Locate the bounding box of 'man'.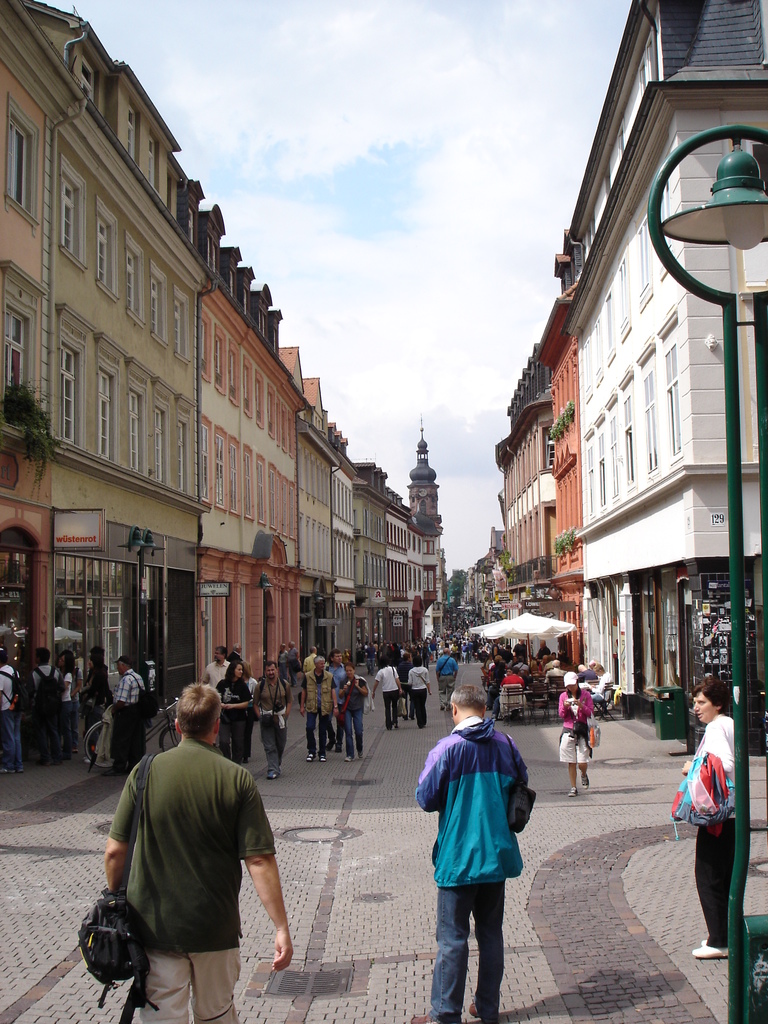
Bounding box: crop(111, 655, 147, 764).
